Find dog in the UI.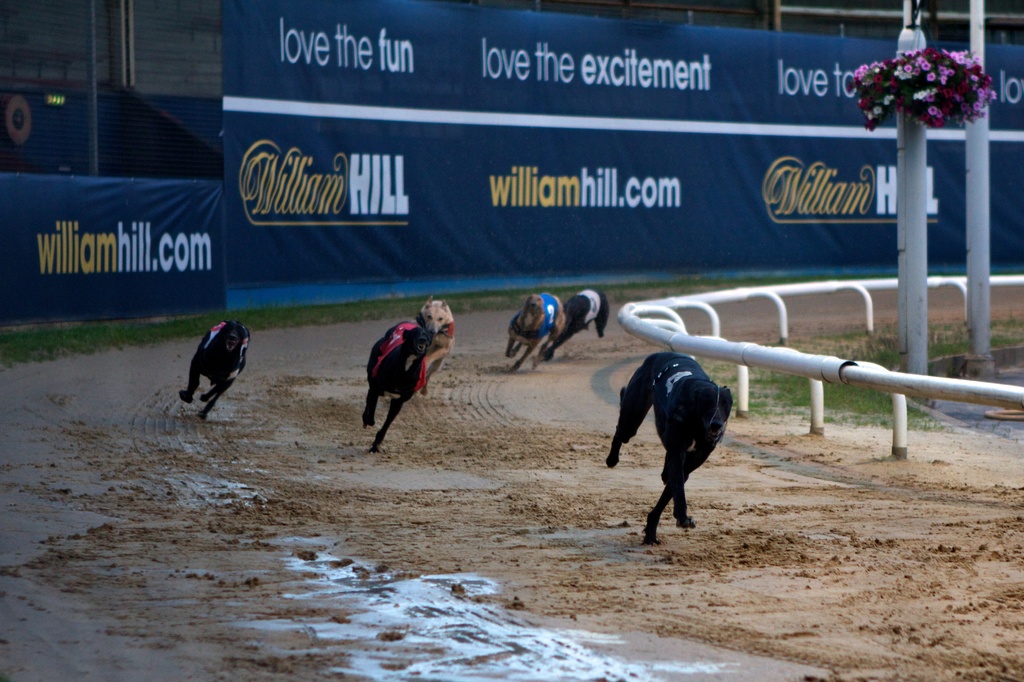
UI element at x1=604 y1=351 x2=733 y2=543.
